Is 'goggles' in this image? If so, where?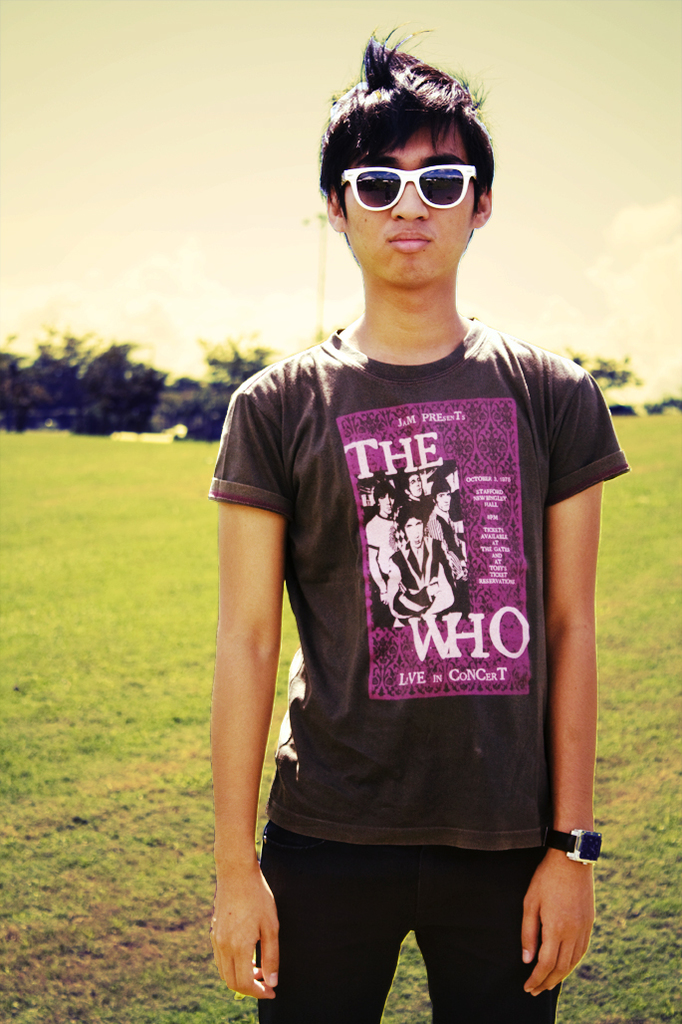
Yes, at {"x1": 345, "y1": 141, "x2": 487, "y2": 202}.
